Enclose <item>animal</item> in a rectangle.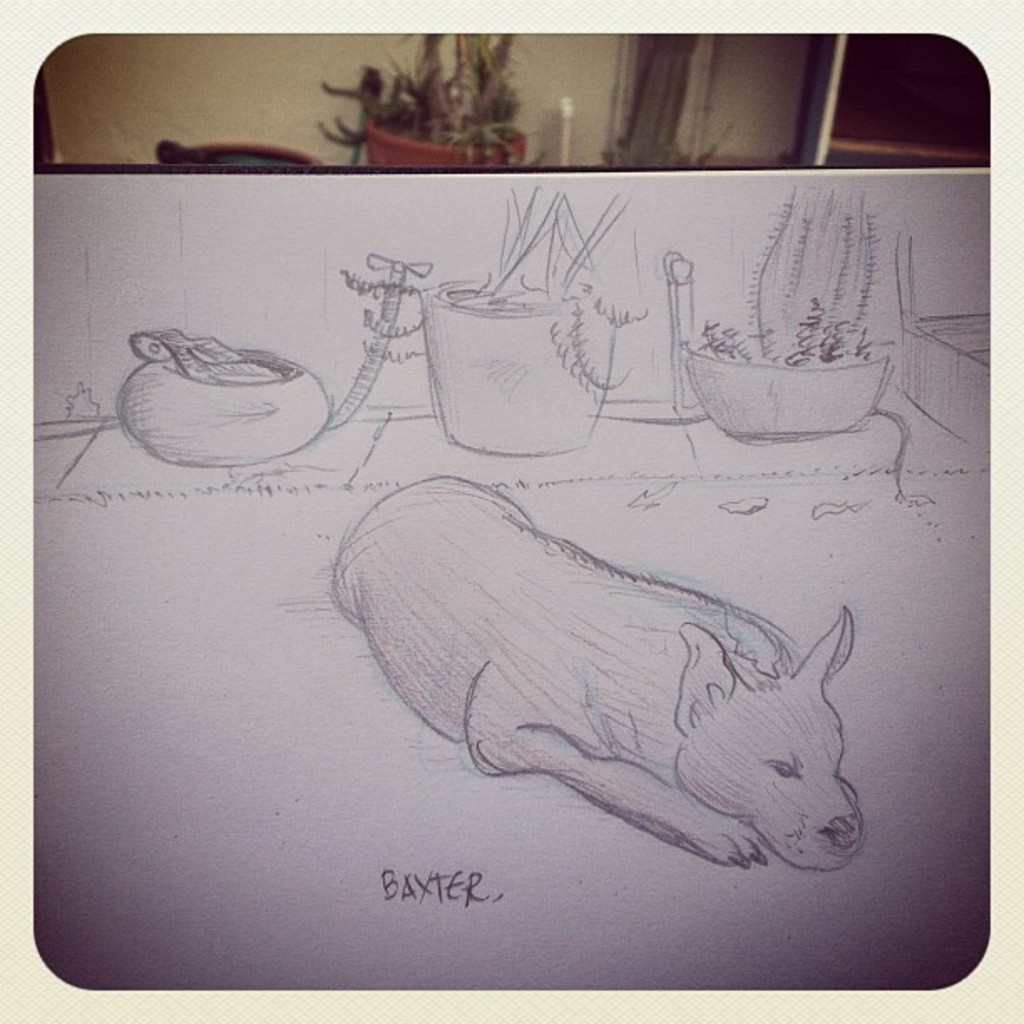
326/467/872/875.
